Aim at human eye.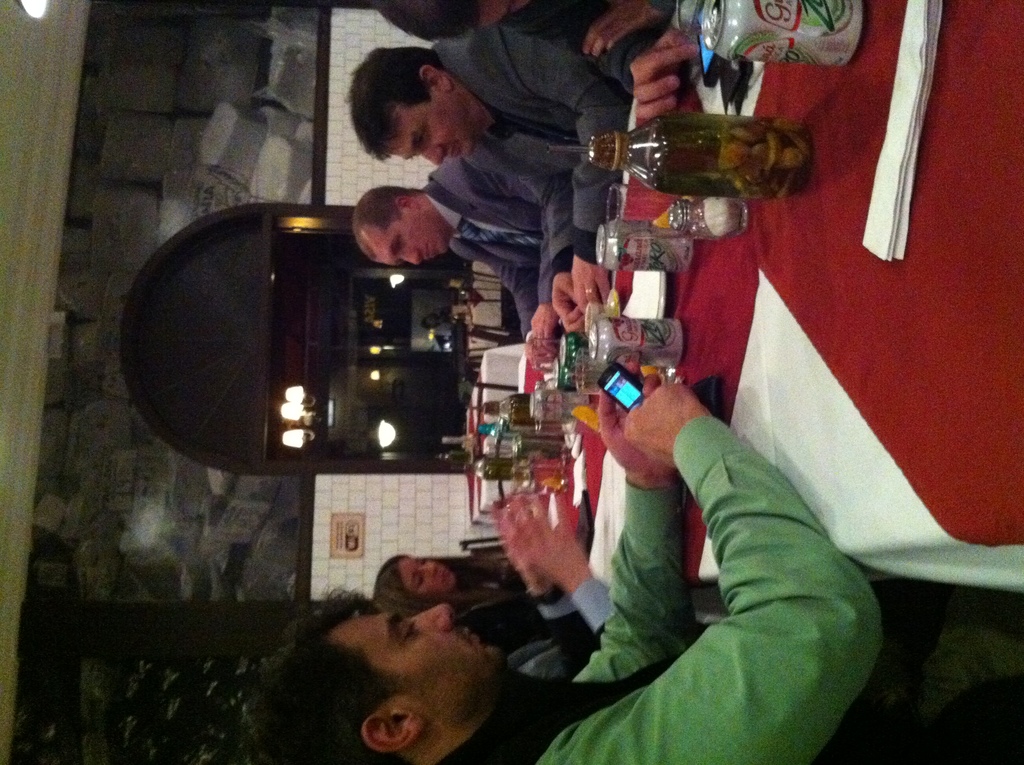
Aimed at [x1=417, y1=558, x2=430, y2=570].
